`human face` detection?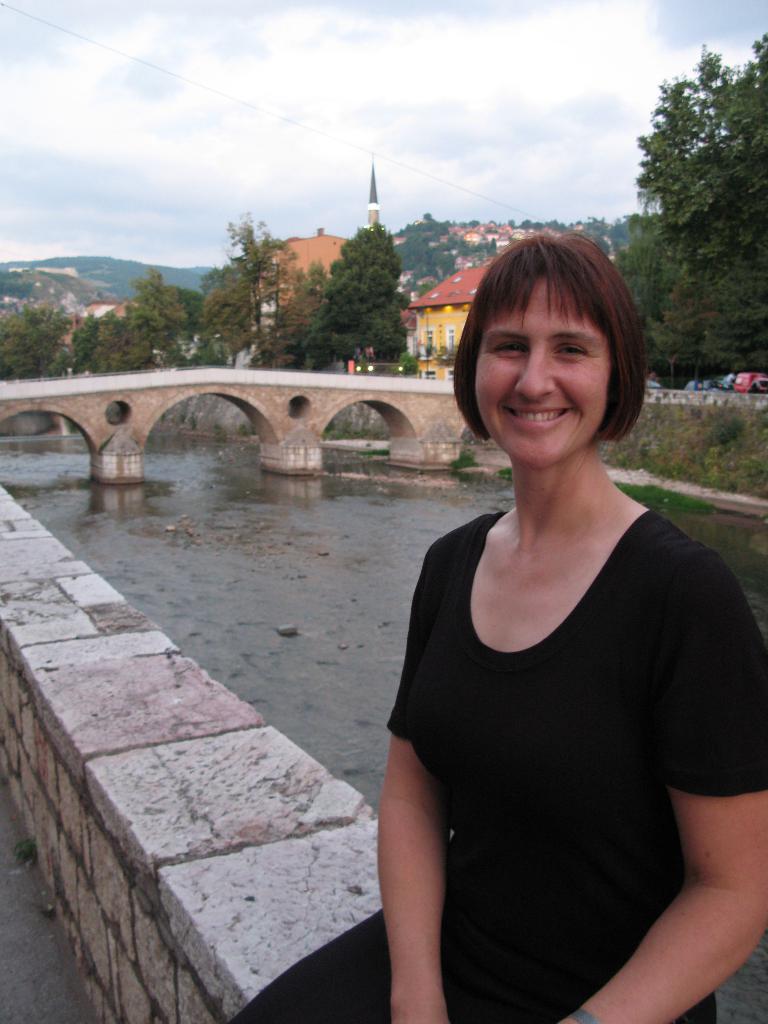
{"left": 476, "top": 279, "right": 605, "bottom": 468}
